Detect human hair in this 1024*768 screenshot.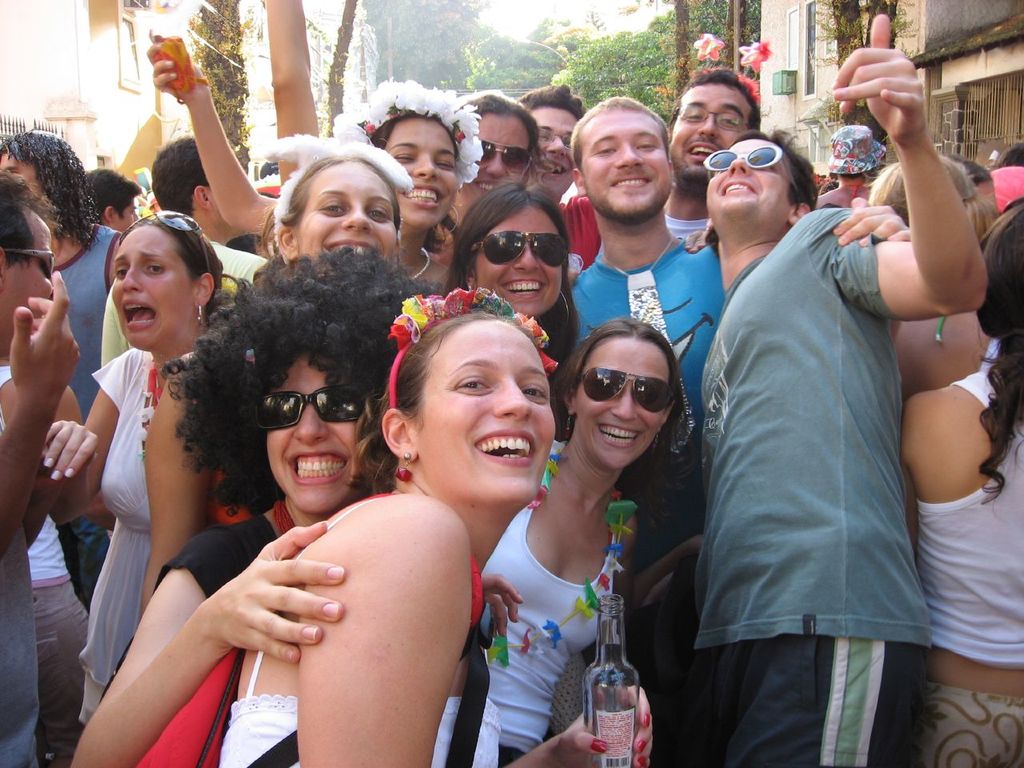
Detection: (993,141,1023,169).
